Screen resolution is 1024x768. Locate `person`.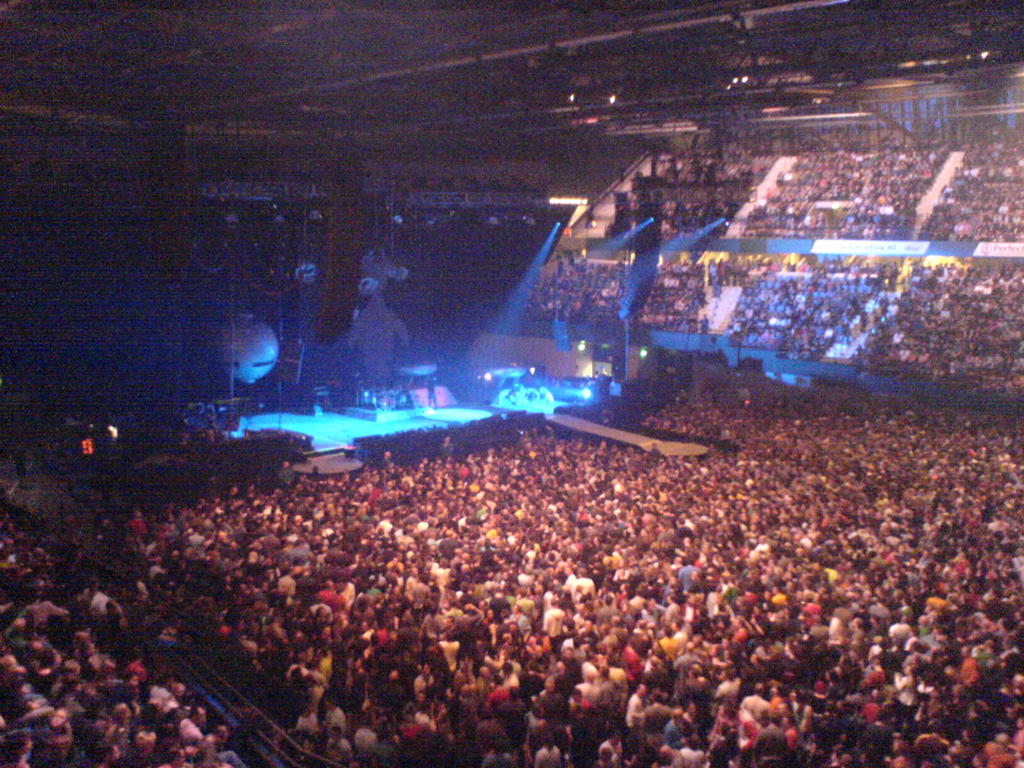
625, 682, 648, 729.
